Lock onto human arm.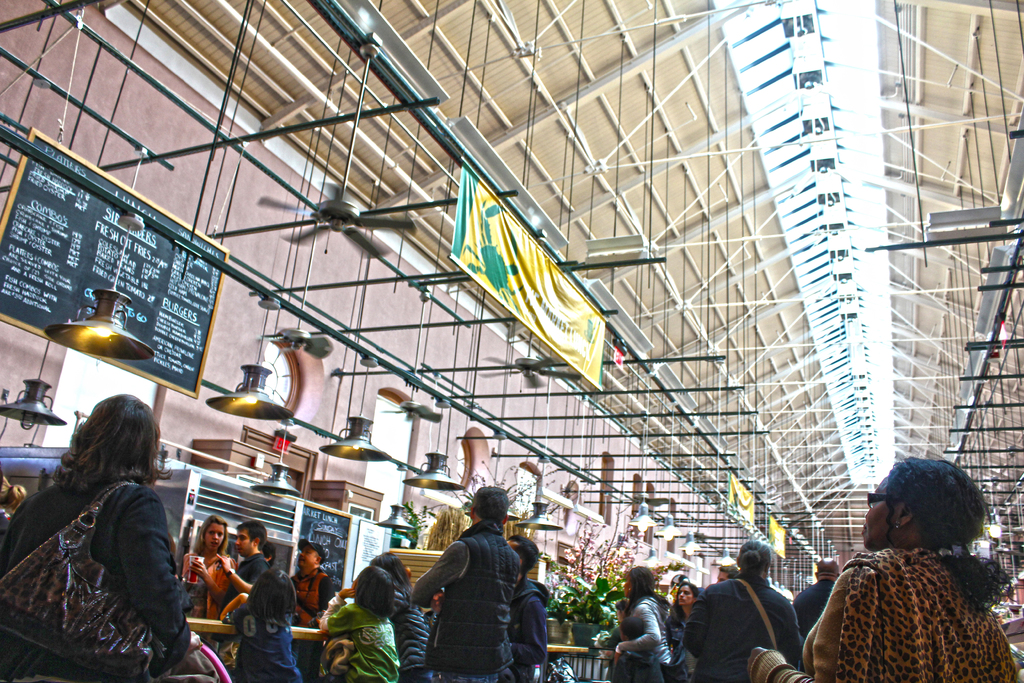
Locked: [left=607, top=597, right=687, bottom=659].
